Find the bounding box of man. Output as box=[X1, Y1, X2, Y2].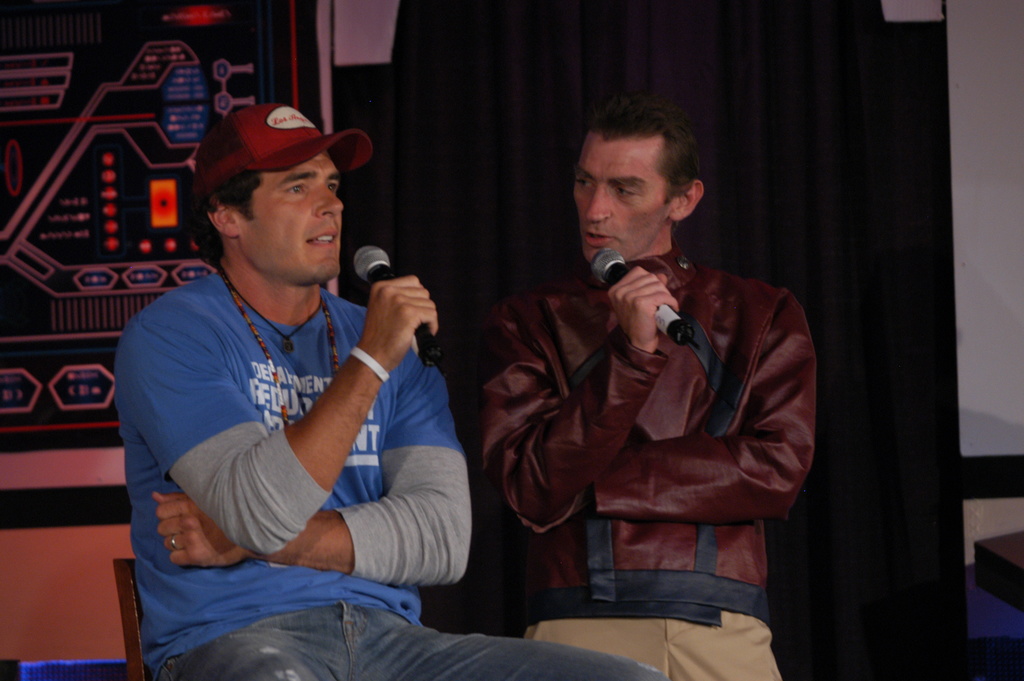
box=[108, 92, 492, 659].
